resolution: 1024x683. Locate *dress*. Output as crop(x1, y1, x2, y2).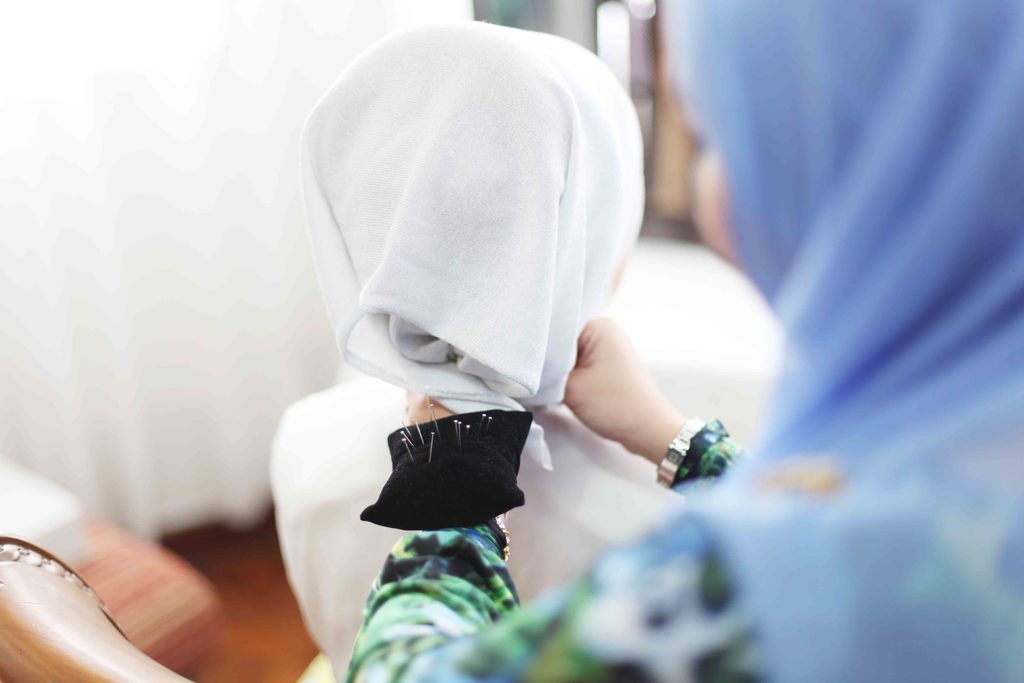
crop(344, 0, 1023, 682).
